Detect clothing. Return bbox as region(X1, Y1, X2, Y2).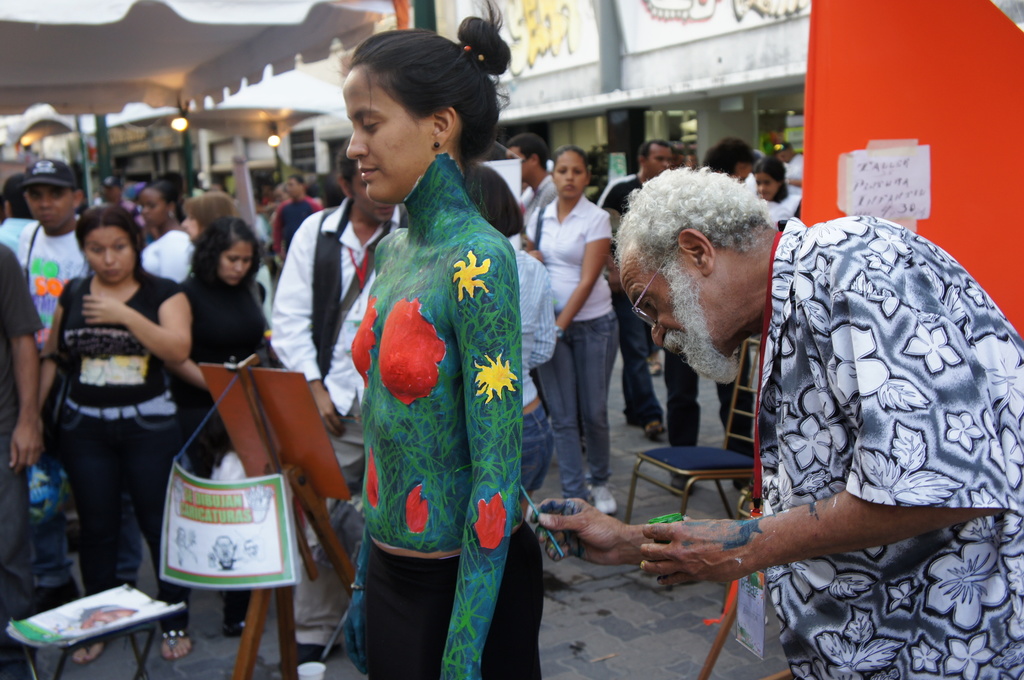
region(147, 224, 200, 286).
